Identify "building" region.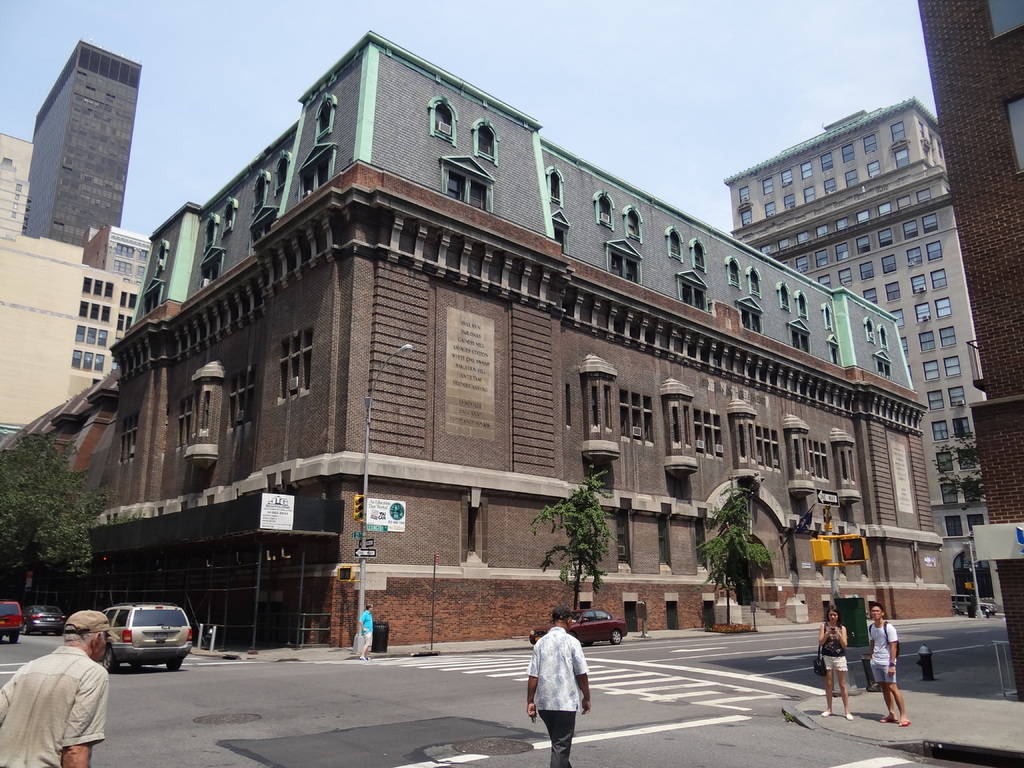
Region: region(721, 94, 990, 533).
